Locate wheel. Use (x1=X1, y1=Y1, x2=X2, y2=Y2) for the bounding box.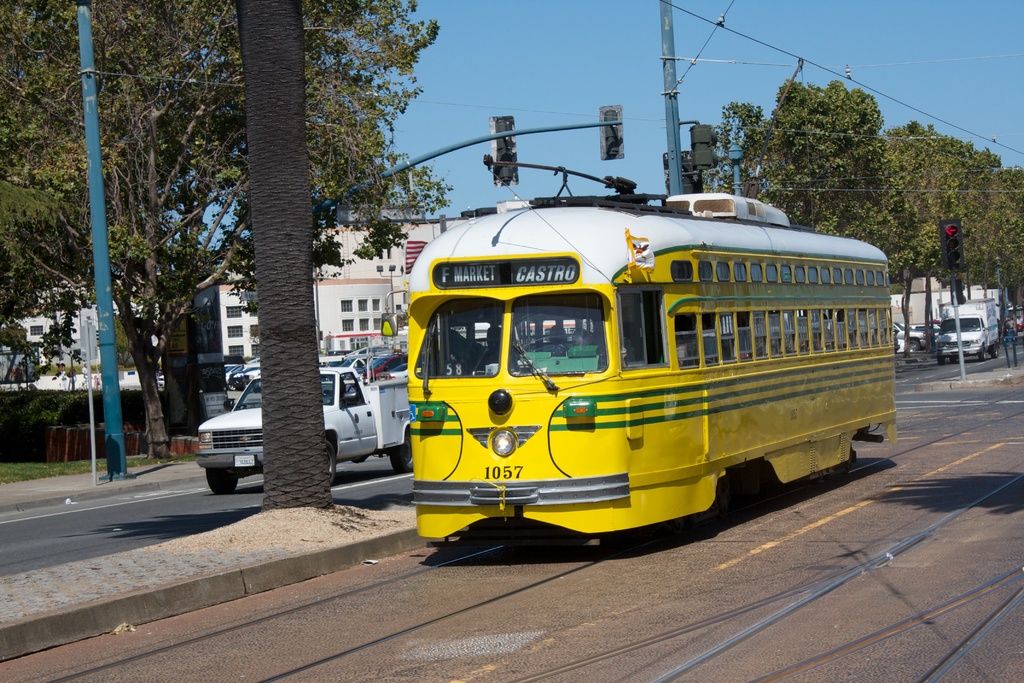
(x1=325, y1=434, x2=335, y2=477).
